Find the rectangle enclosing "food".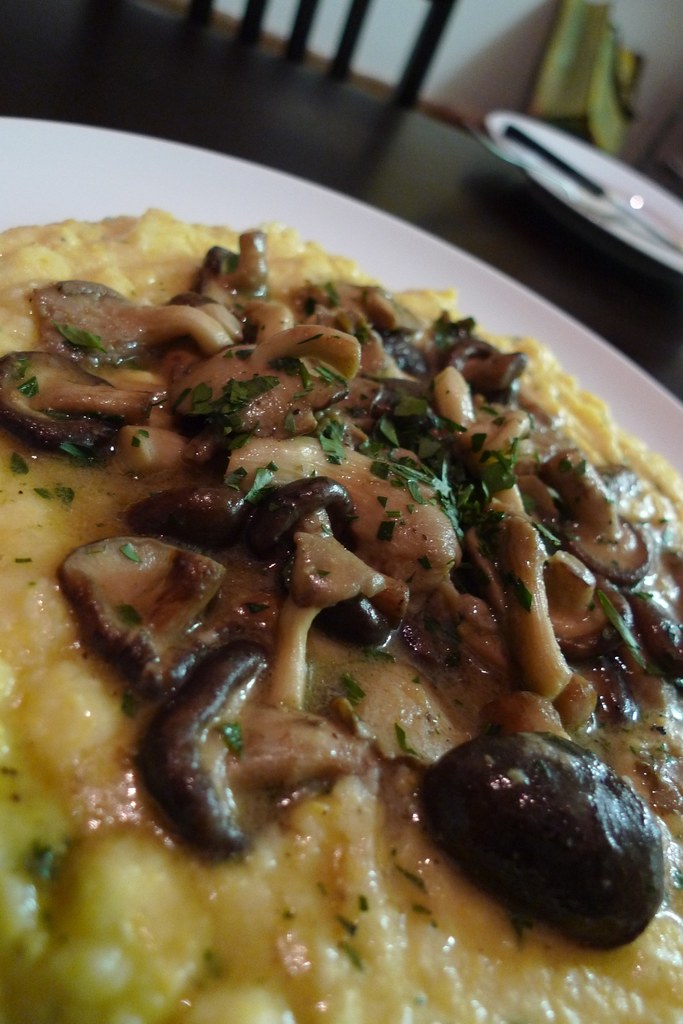
(left=643, top=442, right=682, bottom=1023).
